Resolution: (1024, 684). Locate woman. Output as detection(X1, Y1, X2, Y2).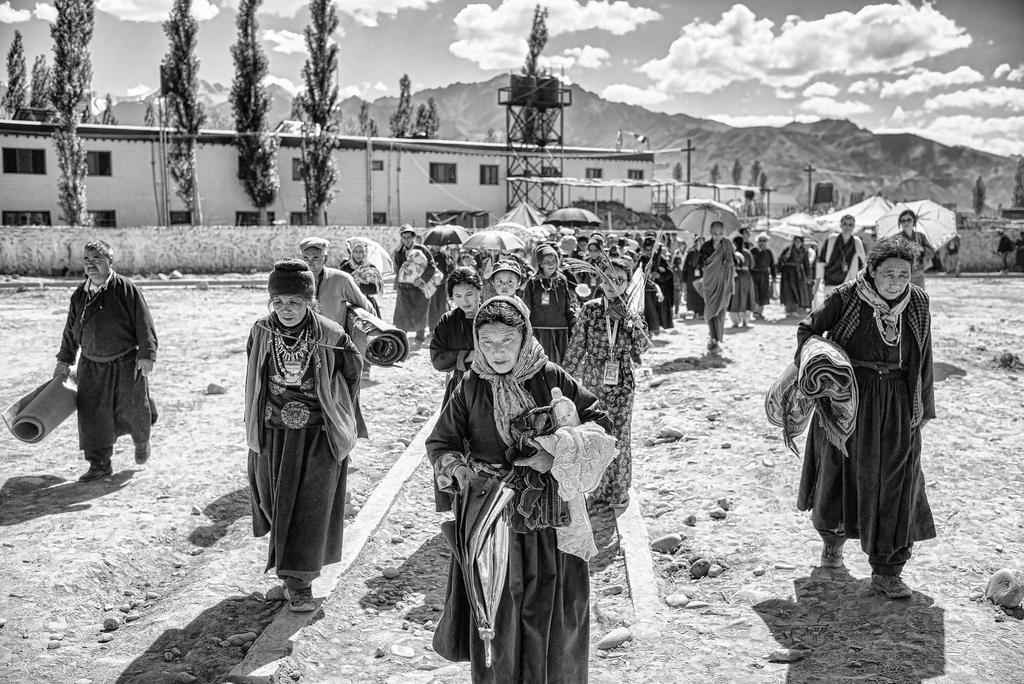
detection(893, 211, 936, 294).
